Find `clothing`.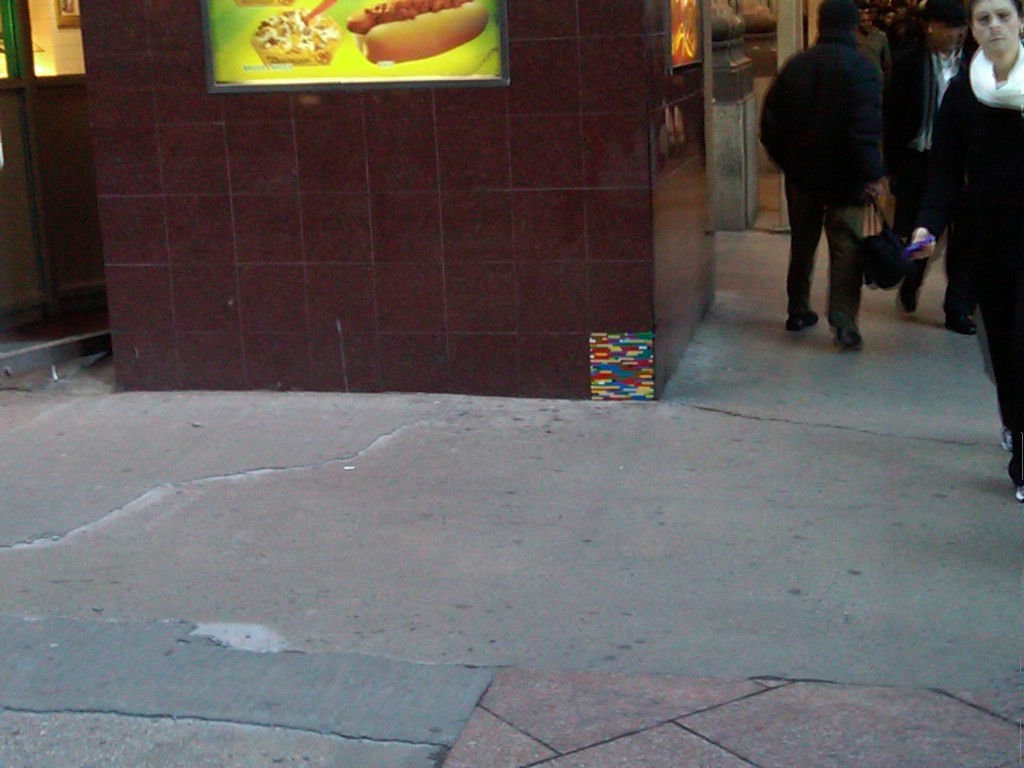
{"x1": 859, "y1": 26, "x2": 888, "y2": 81}.
